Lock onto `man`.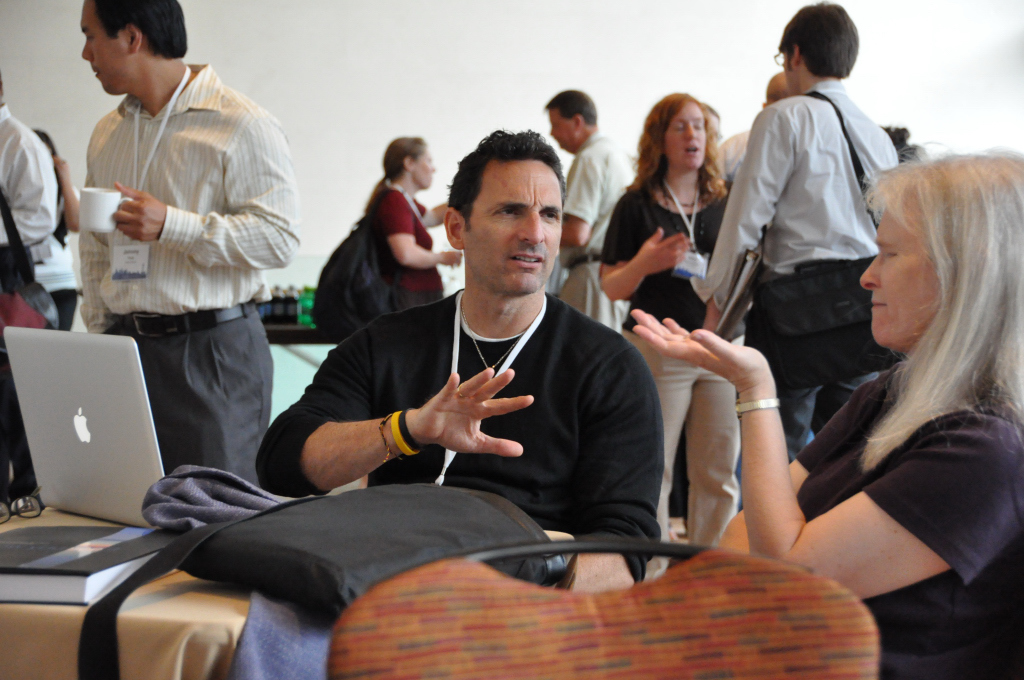
Locked: Rect(713, 73, 791, 187).
